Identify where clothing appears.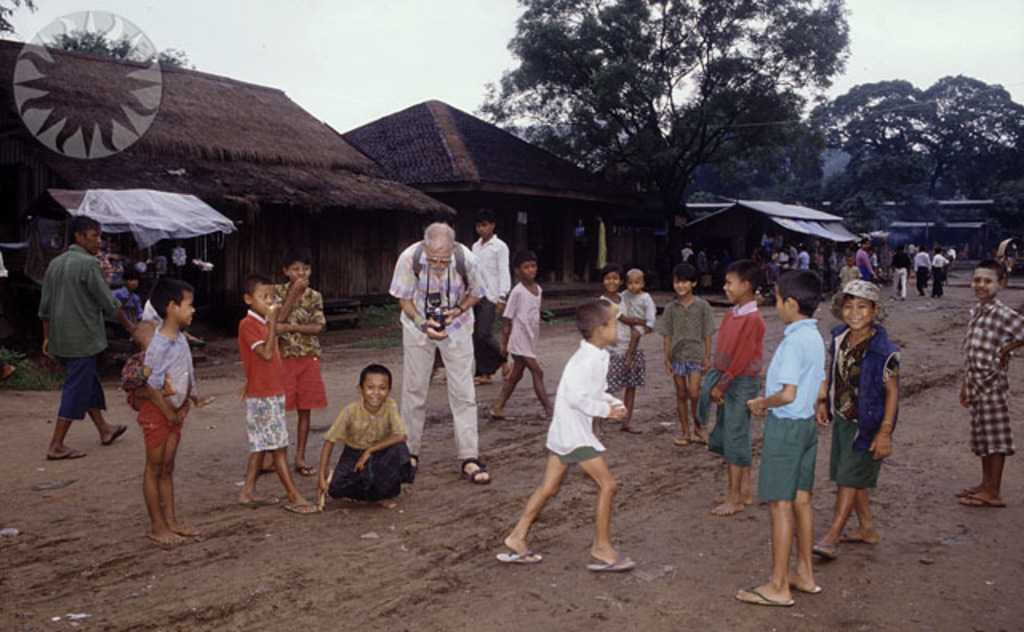
Appears at <box>858,245,877,282</box>.
